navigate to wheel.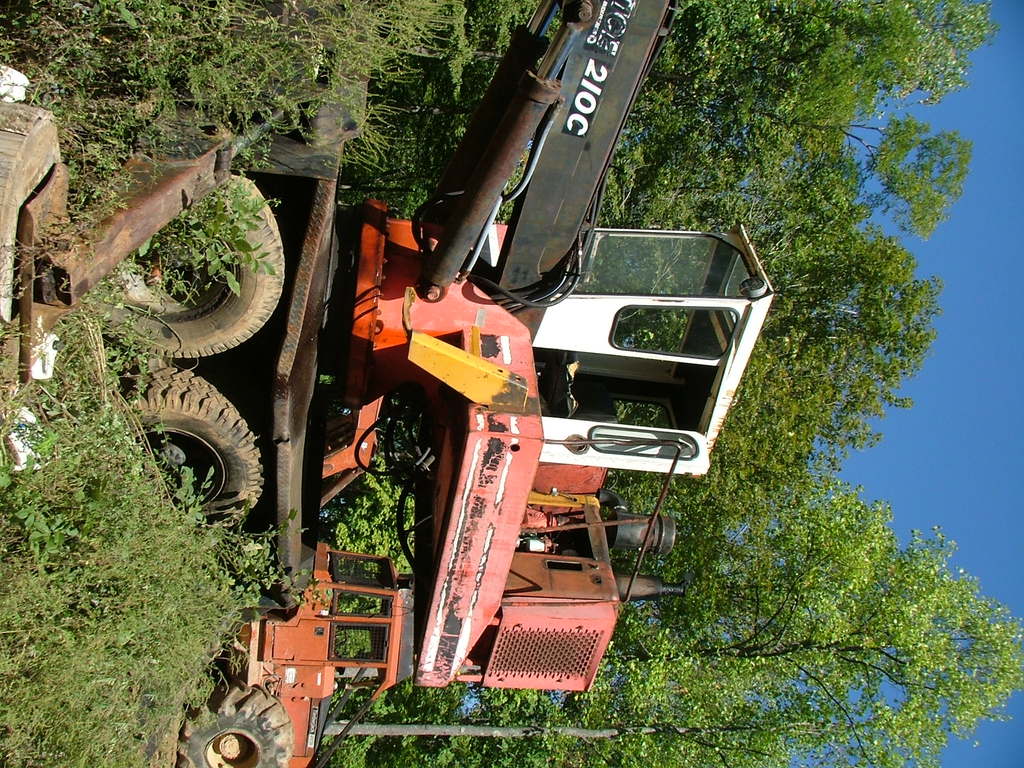
Navigation target: <region>179, 679, 295, 767</region>.
